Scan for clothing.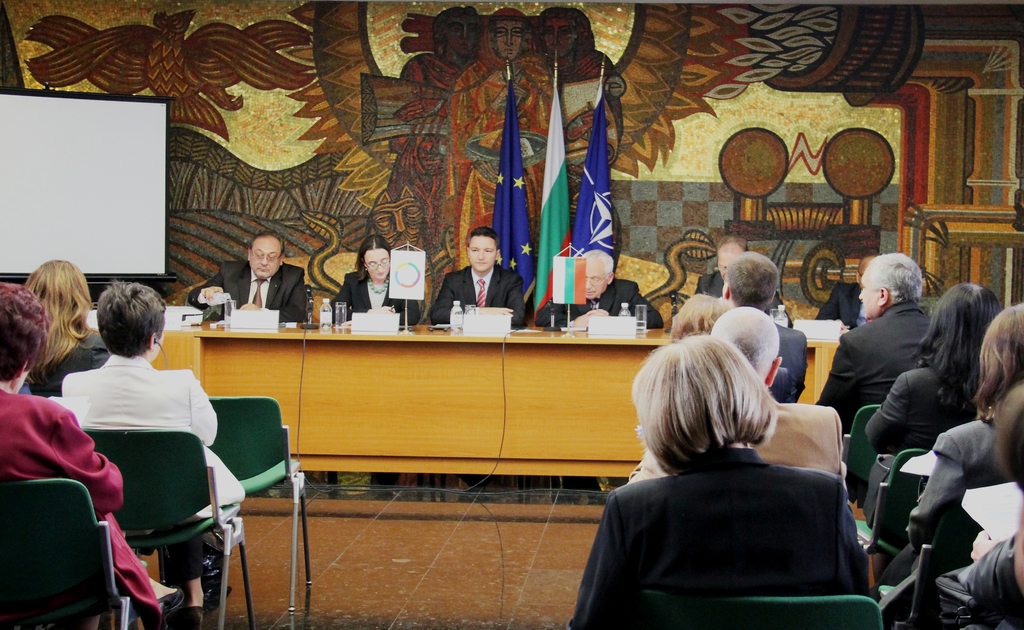
Scan result: l=36, t=310, r=114, b=404.
